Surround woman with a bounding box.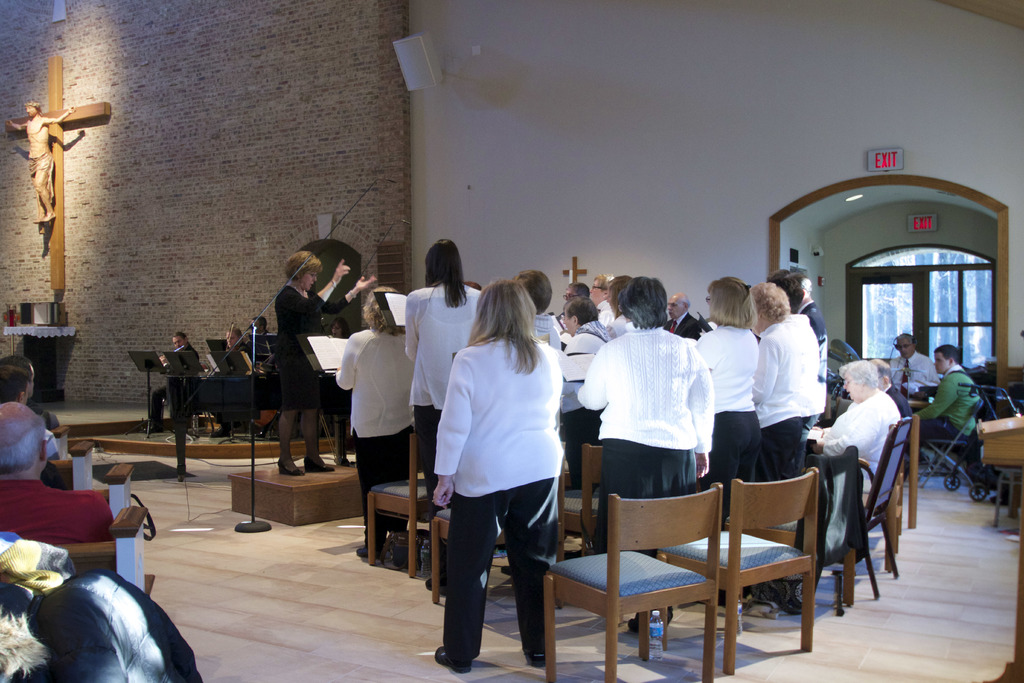
x1=804, y1=359, x2=904, y2=495.
